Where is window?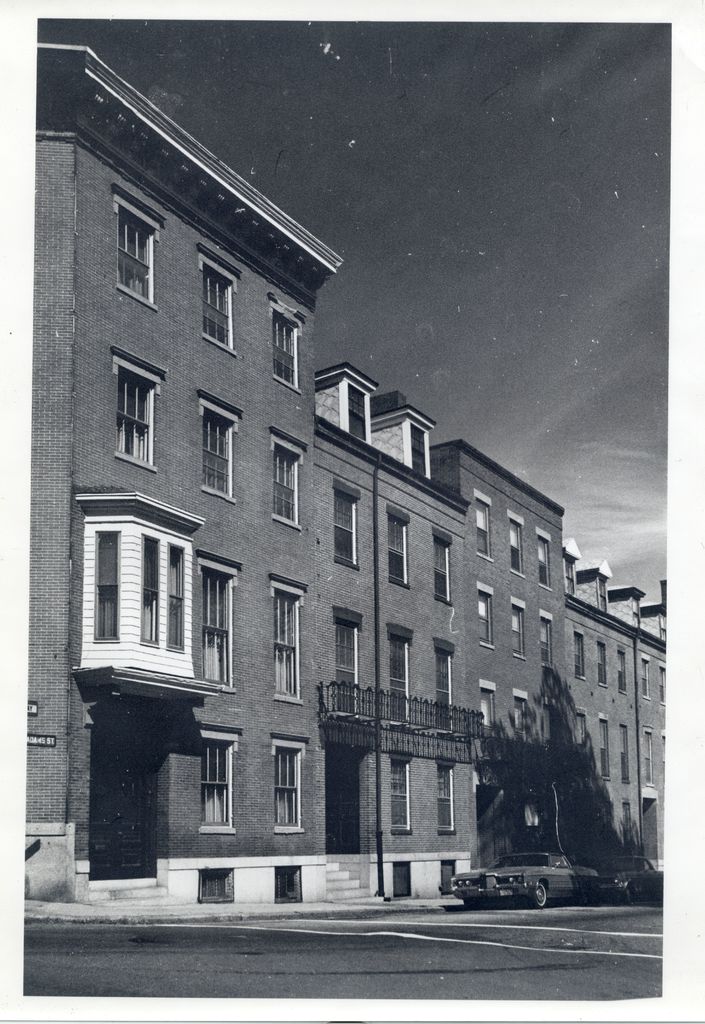
{"left": 102, "top": 200, "right": 158, "bottom": 303}.
